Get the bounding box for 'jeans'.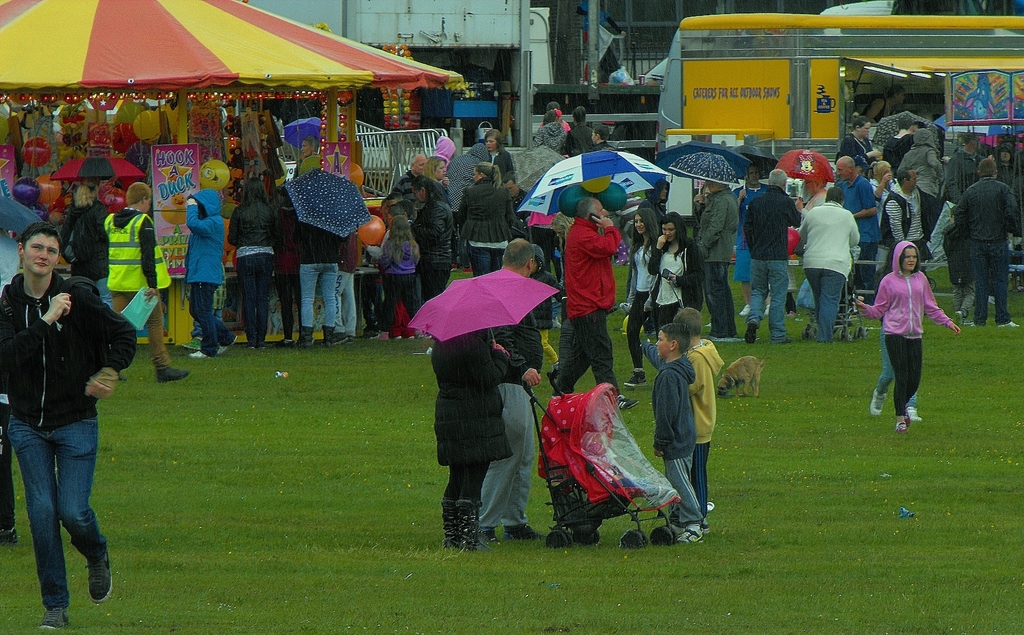
detection(877, 329, 916, 406).
